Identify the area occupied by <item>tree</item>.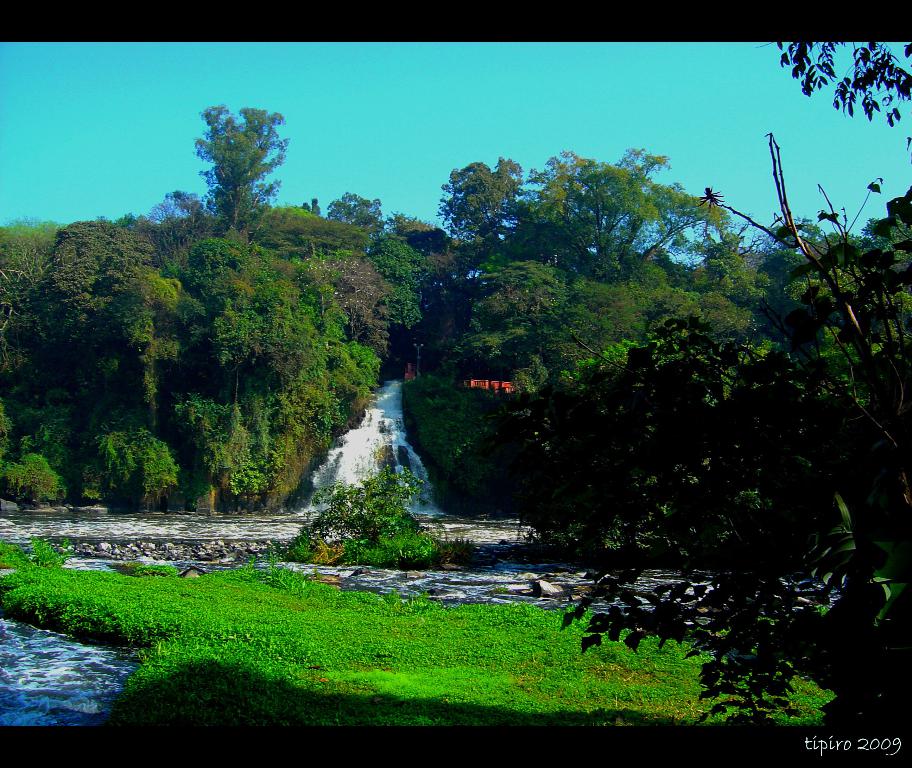
Area: [328, 247, 394, 371].
